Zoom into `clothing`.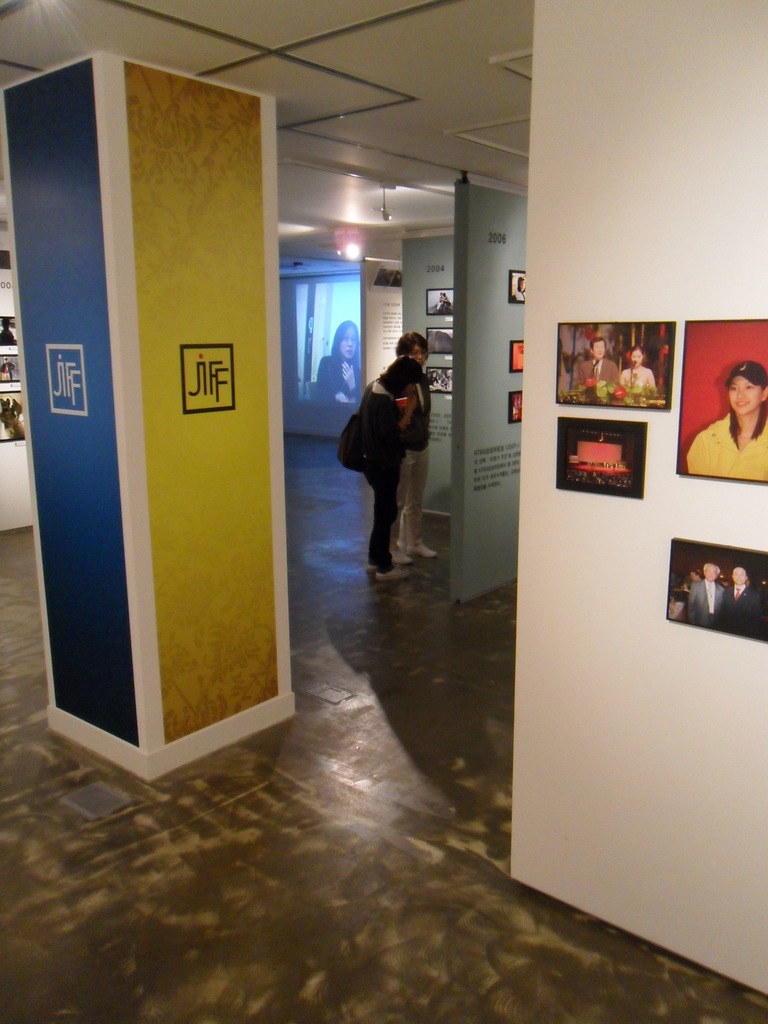
Zoom target: 686 582 732 622.
